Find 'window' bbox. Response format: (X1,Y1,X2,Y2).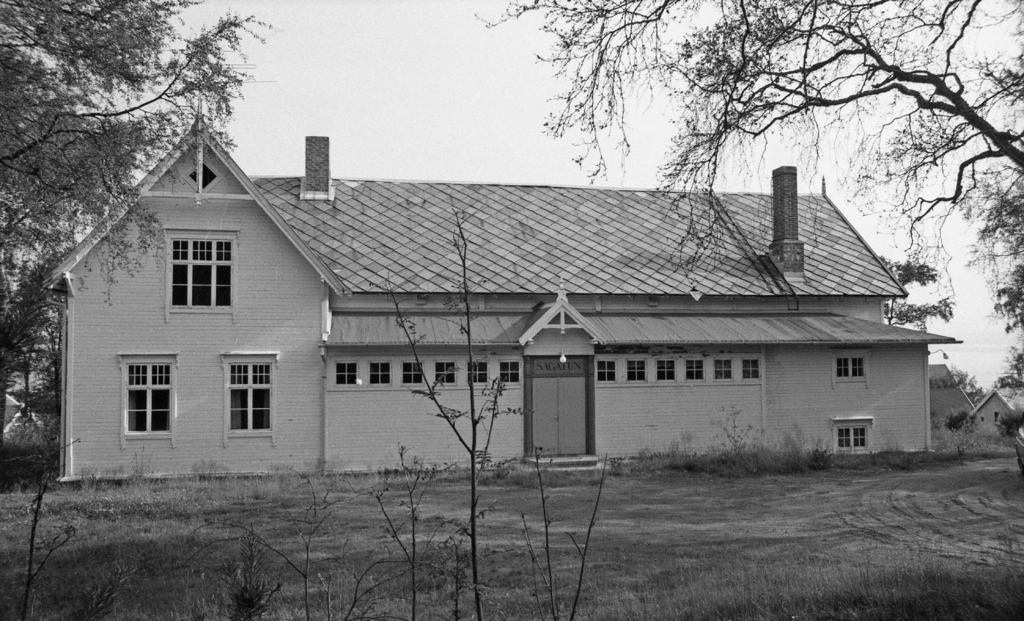
(335,361,359,385).
